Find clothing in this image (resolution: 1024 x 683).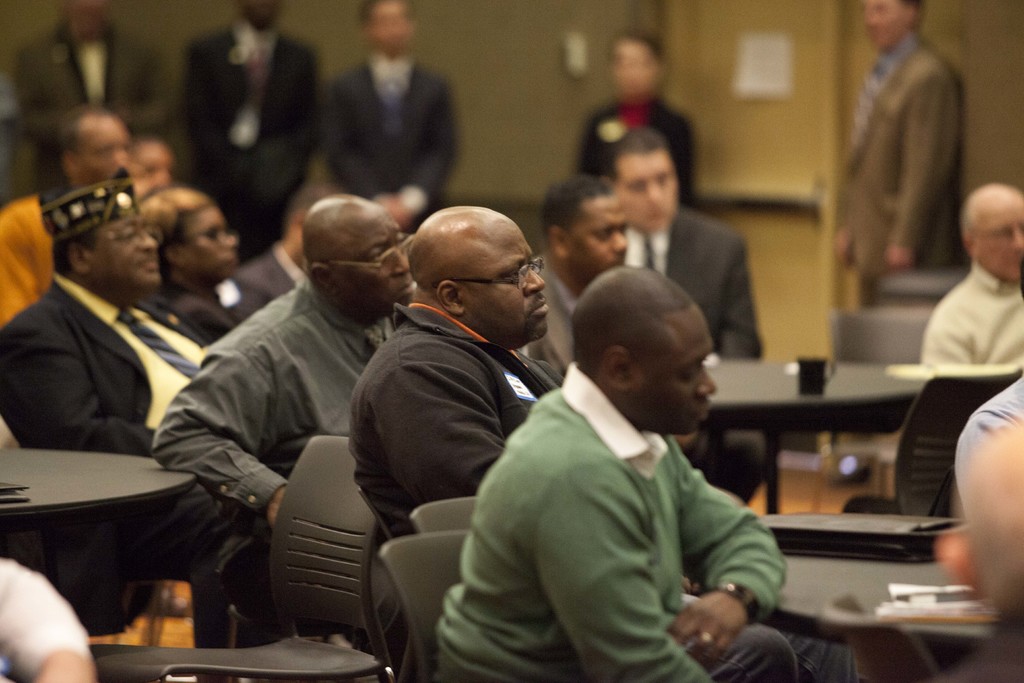
left=835, top=19, right=970, bottom=310.
